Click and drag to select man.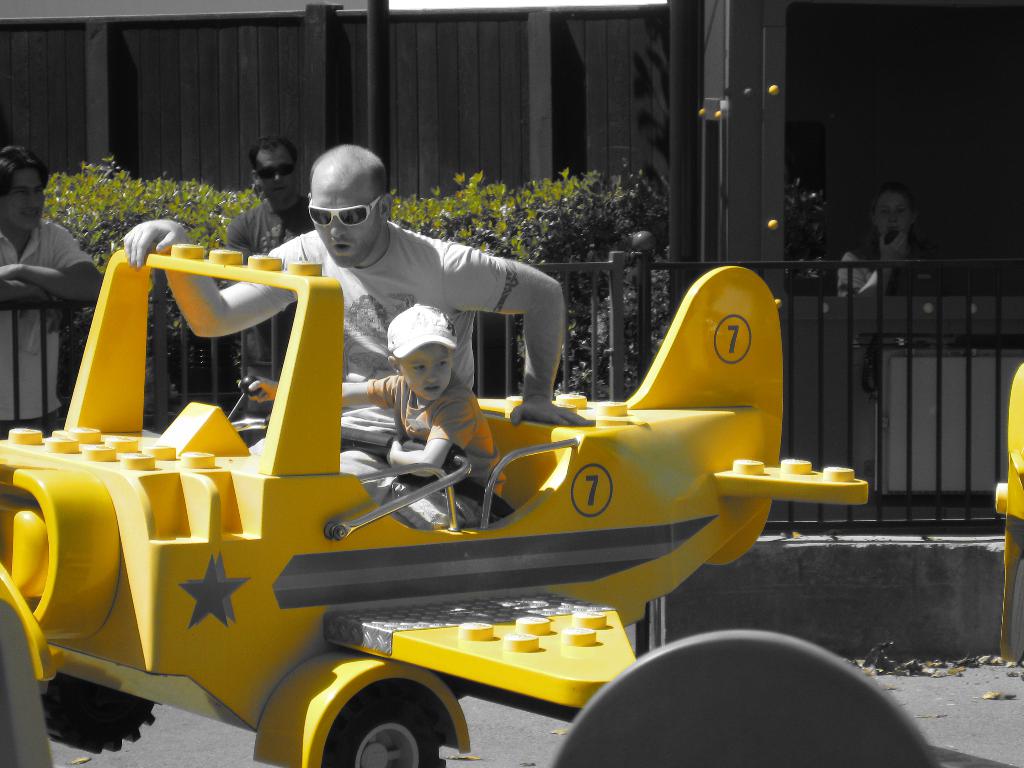
Selection: 221:135:312:440.
